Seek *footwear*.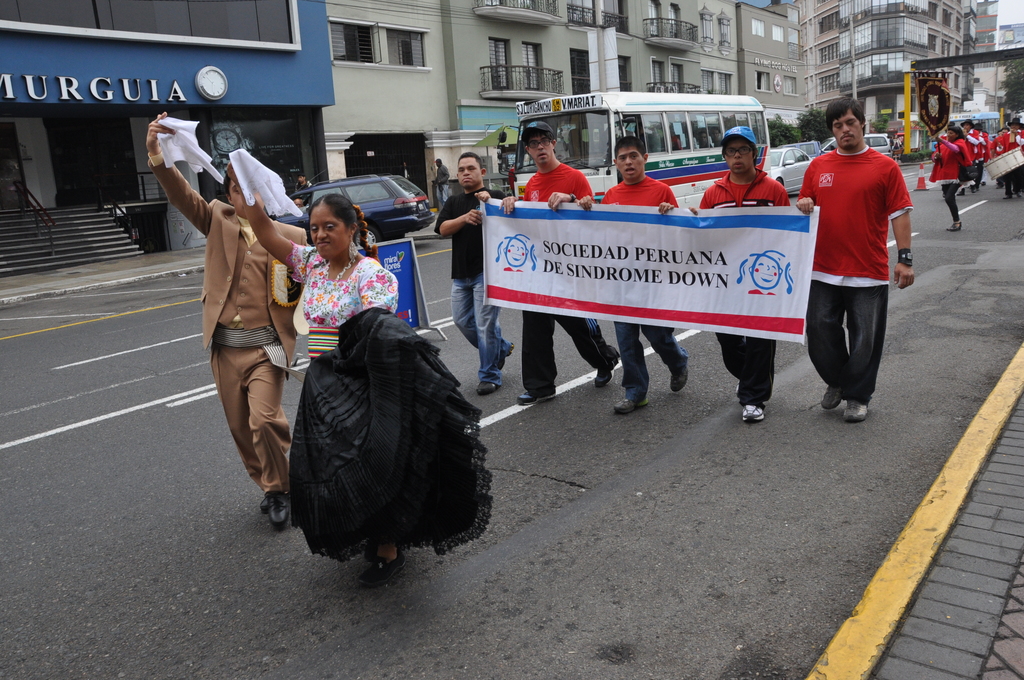
<region>493, 339, 520, 371</region>.
